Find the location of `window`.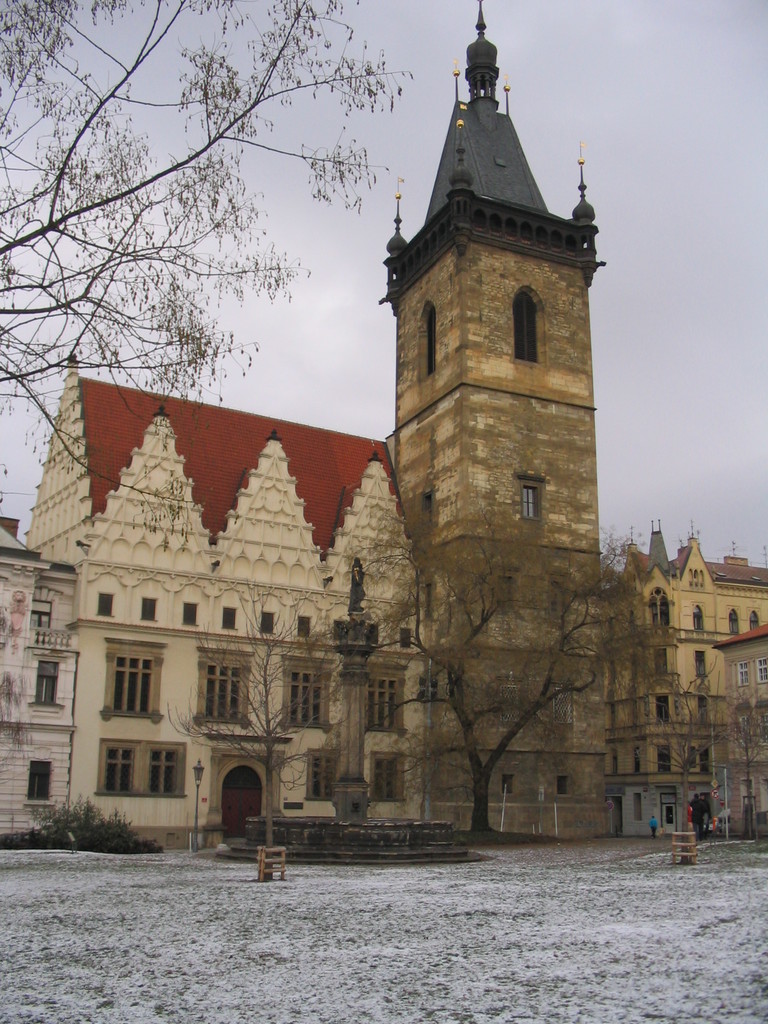
Location: pyautogui.locateOnScreen(758, 659, 767, 684).
